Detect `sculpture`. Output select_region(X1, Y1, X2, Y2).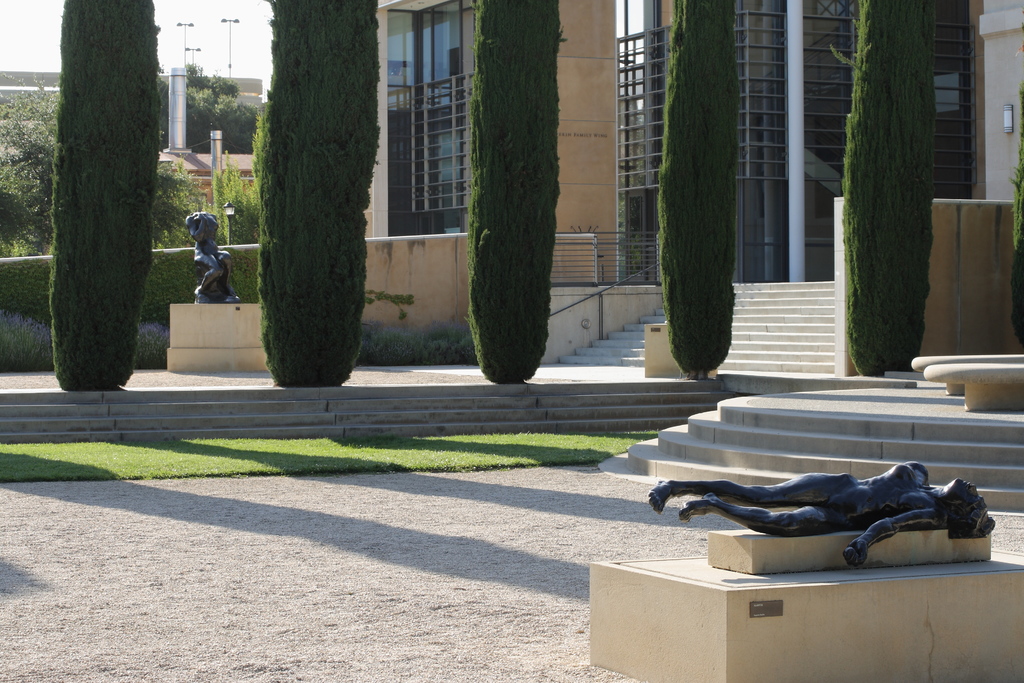
select_region(182, 209, 244, 313).
